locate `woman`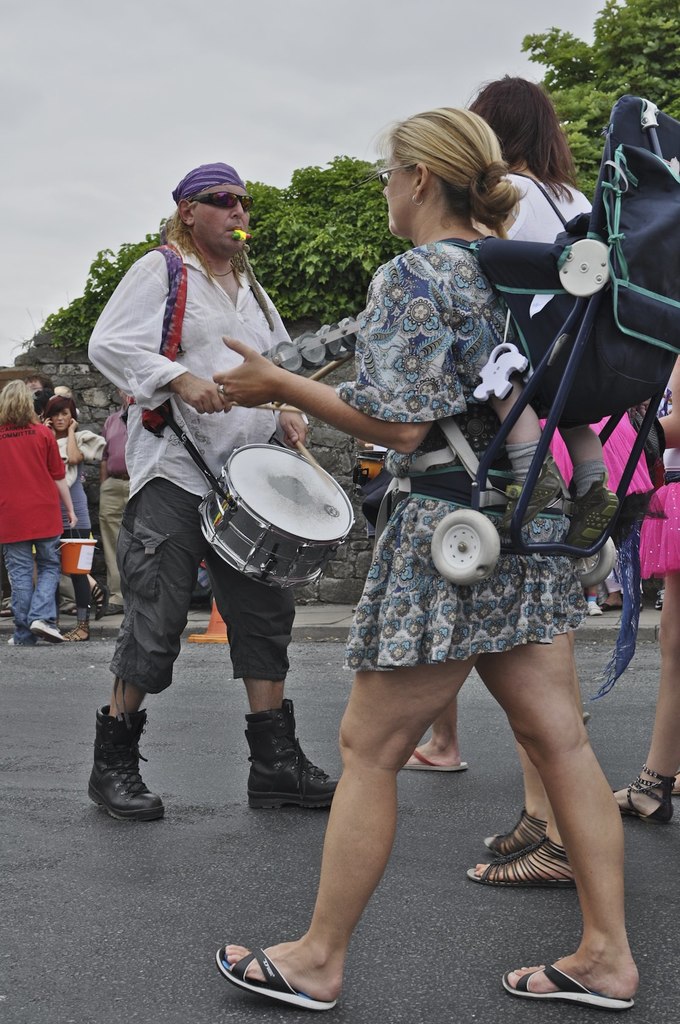
211:103:639:1008
